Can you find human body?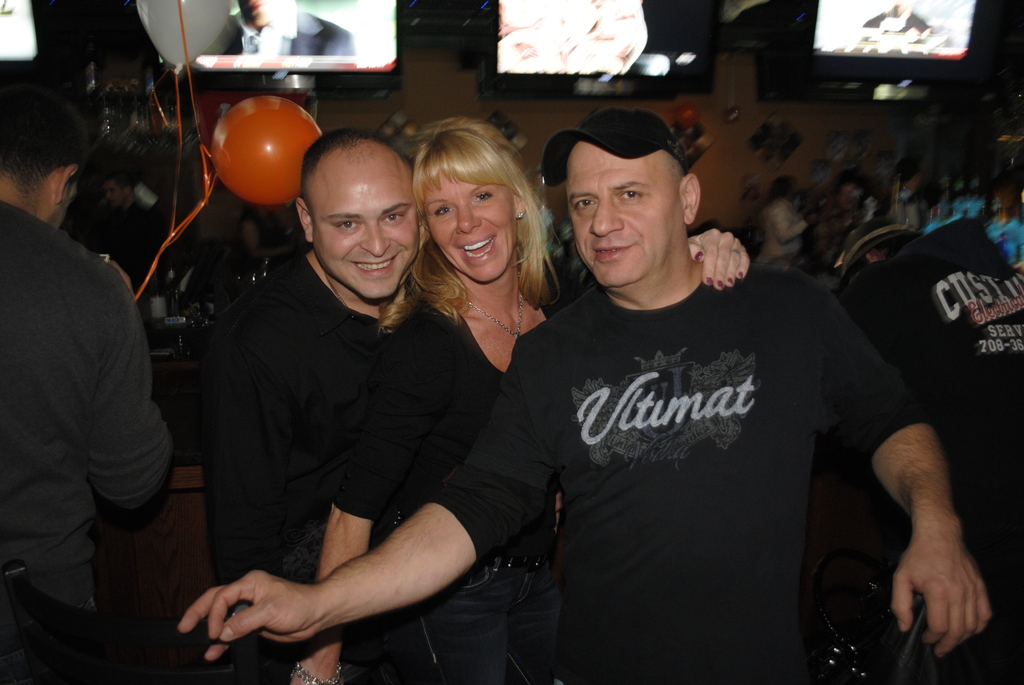
Yes, bounding box: [left=217, top=2, right=352, bottom=65].
